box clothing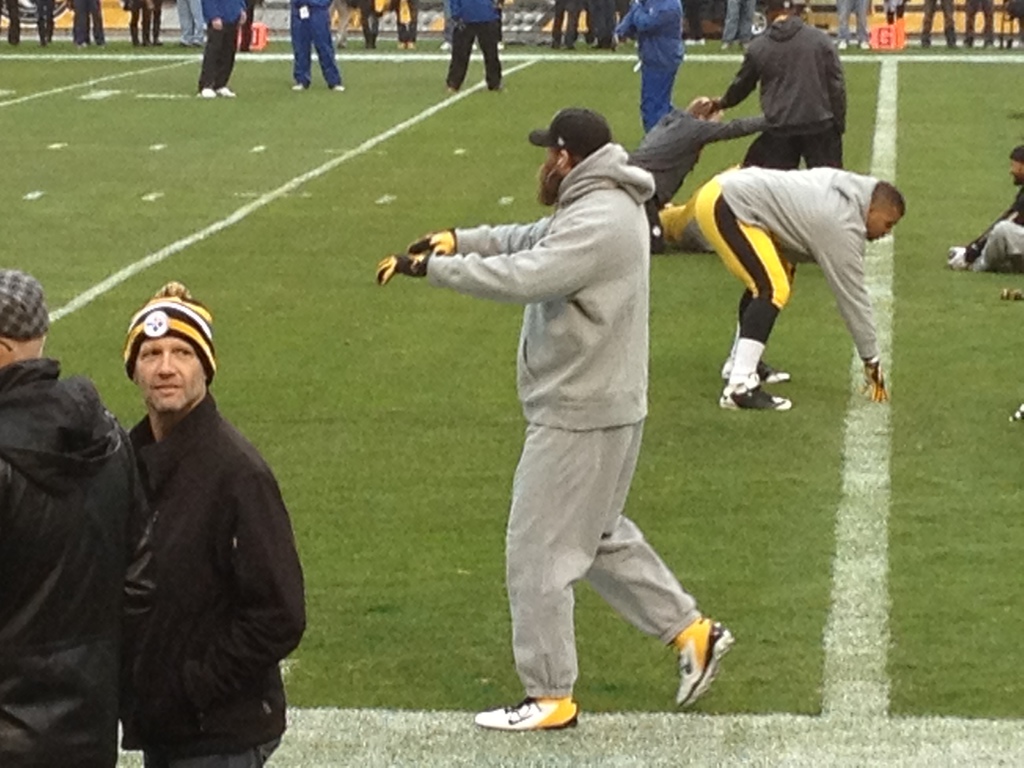
423:140:698:701
